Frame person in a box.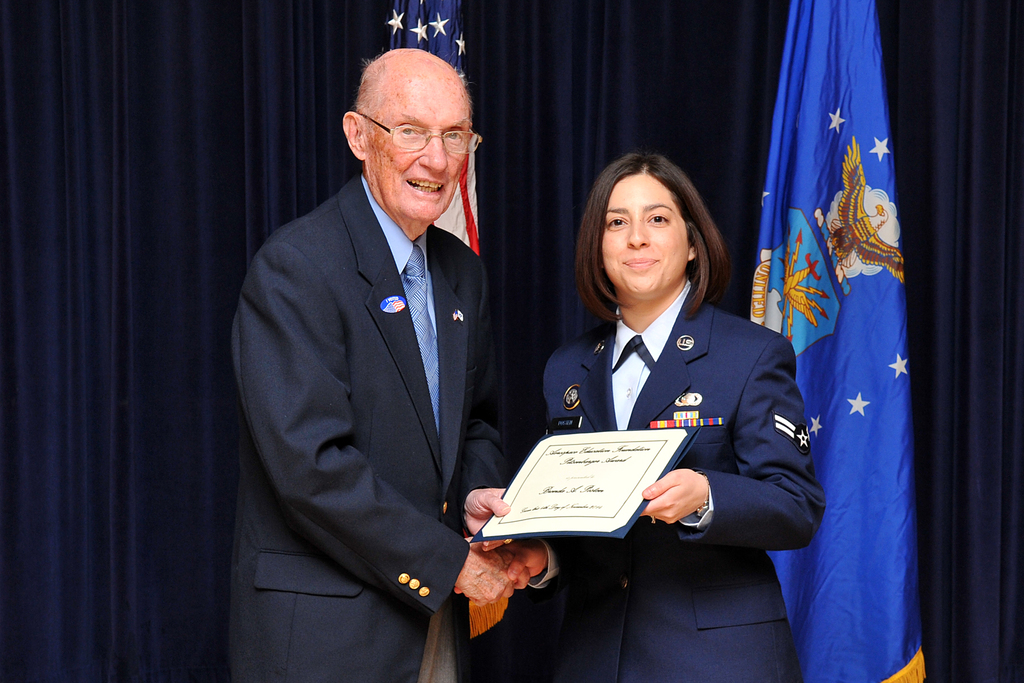
locate(451, 145, 829, 682).
